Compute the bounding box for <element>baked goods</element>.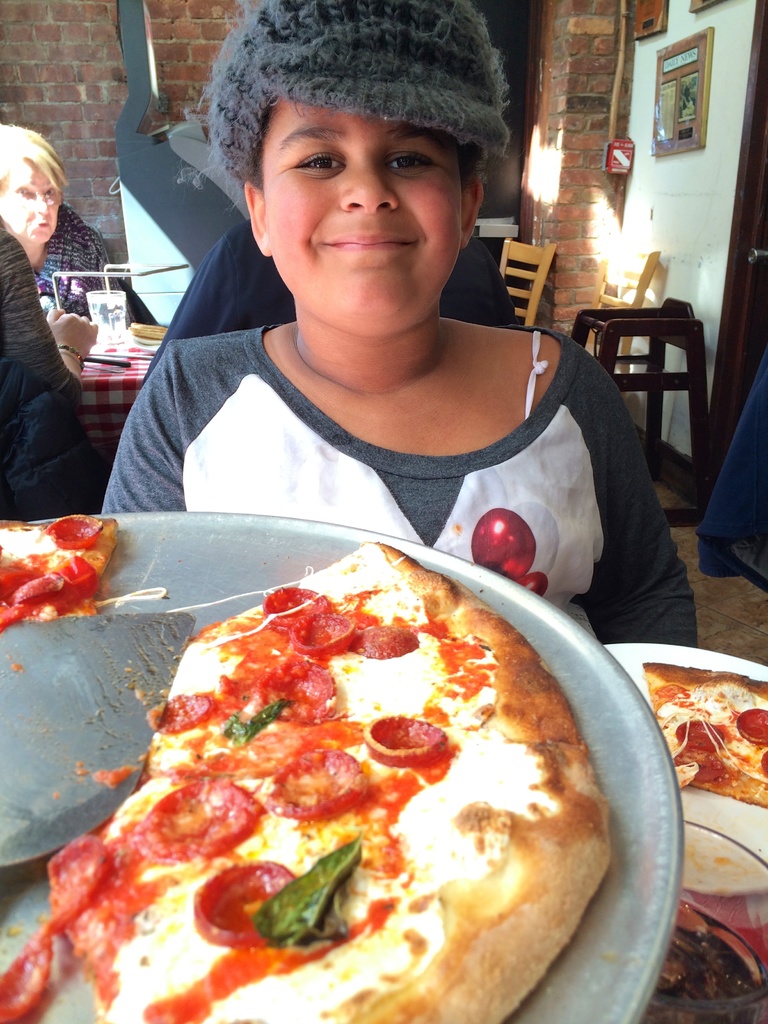
left=0, top=515, right=114, bottom=638.
